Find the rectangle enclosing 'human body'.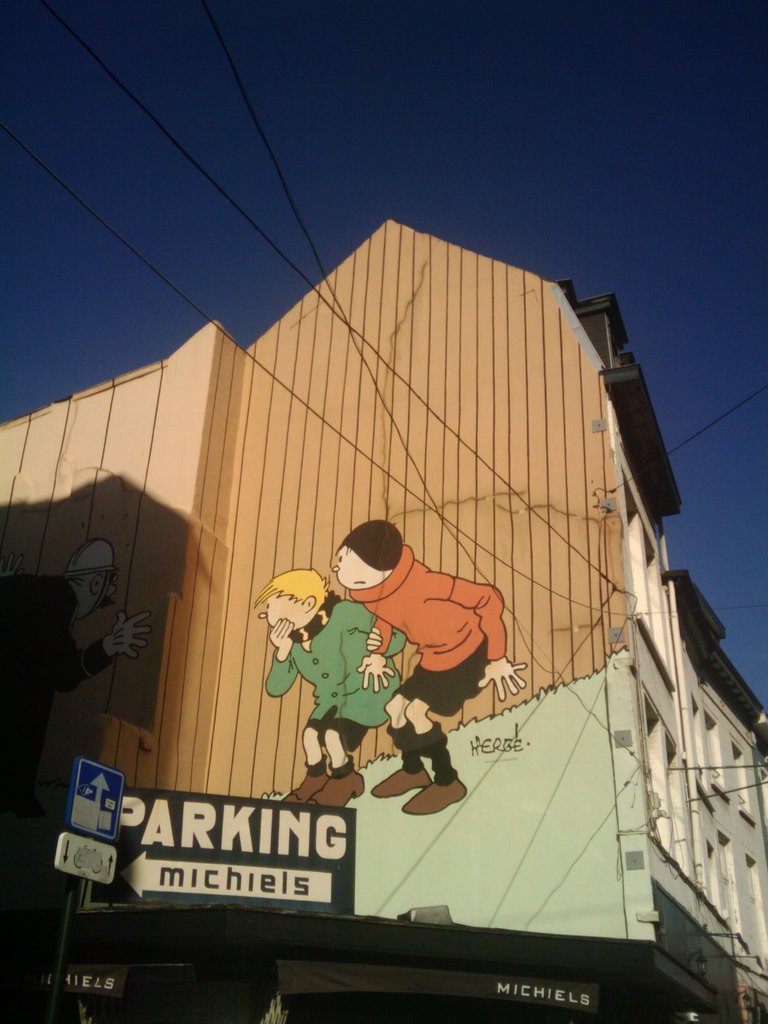
box=[323, 512, 513, 778].
